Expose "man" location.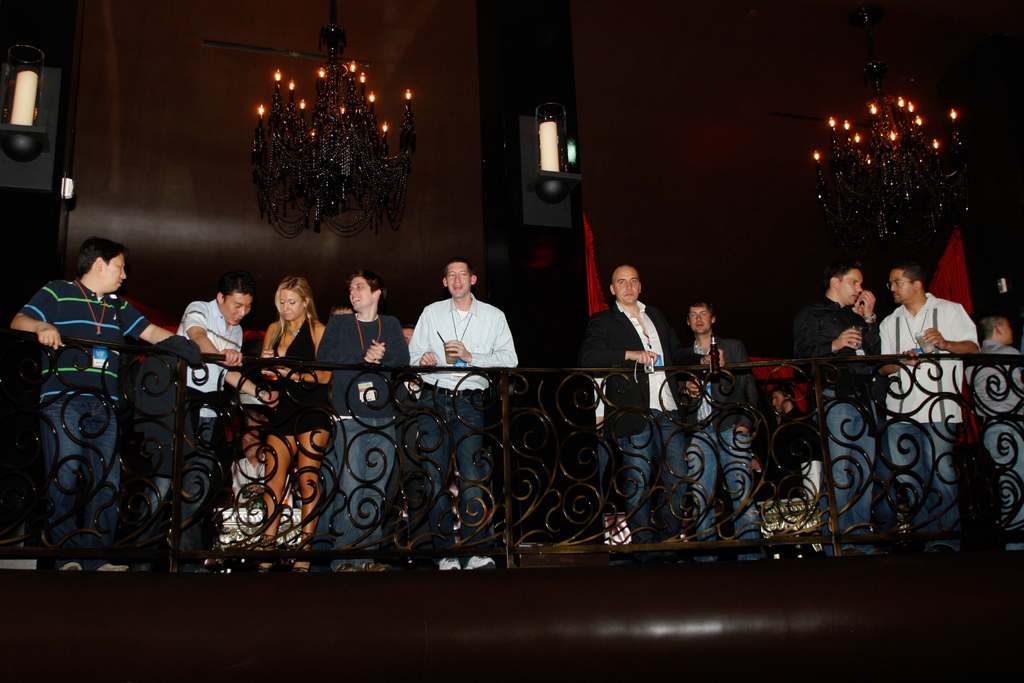
Exposed at rect(19, 245, 200, 572).
